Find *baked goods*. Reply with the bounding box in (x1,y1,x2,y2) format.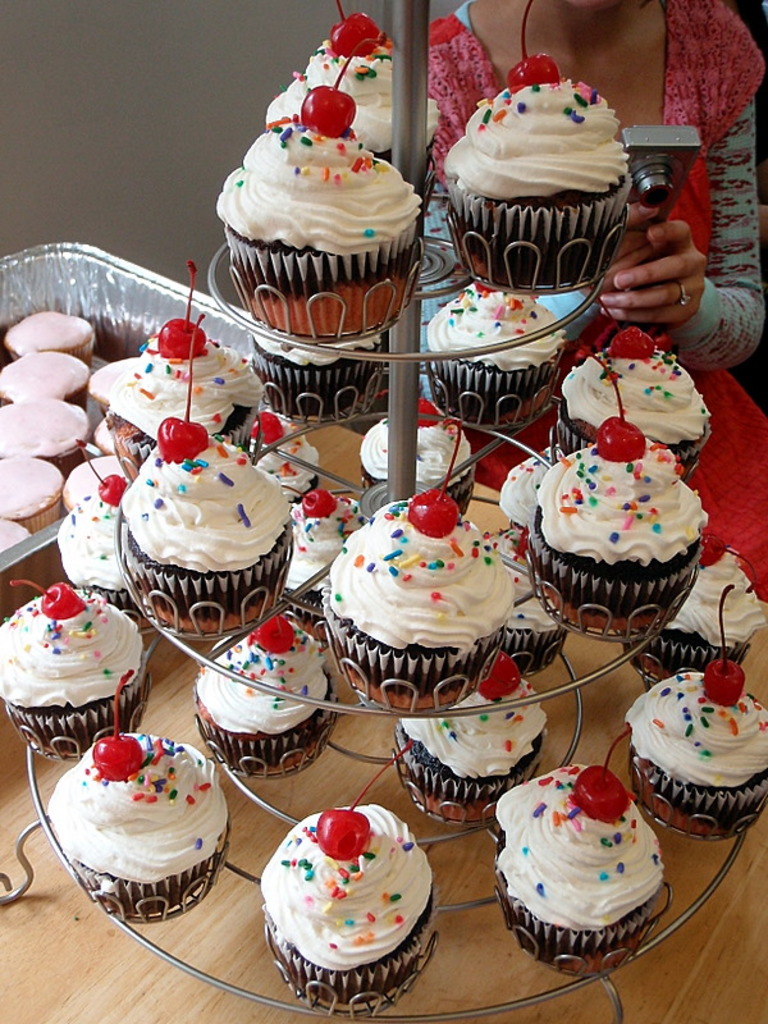
(507,589,575,673).
